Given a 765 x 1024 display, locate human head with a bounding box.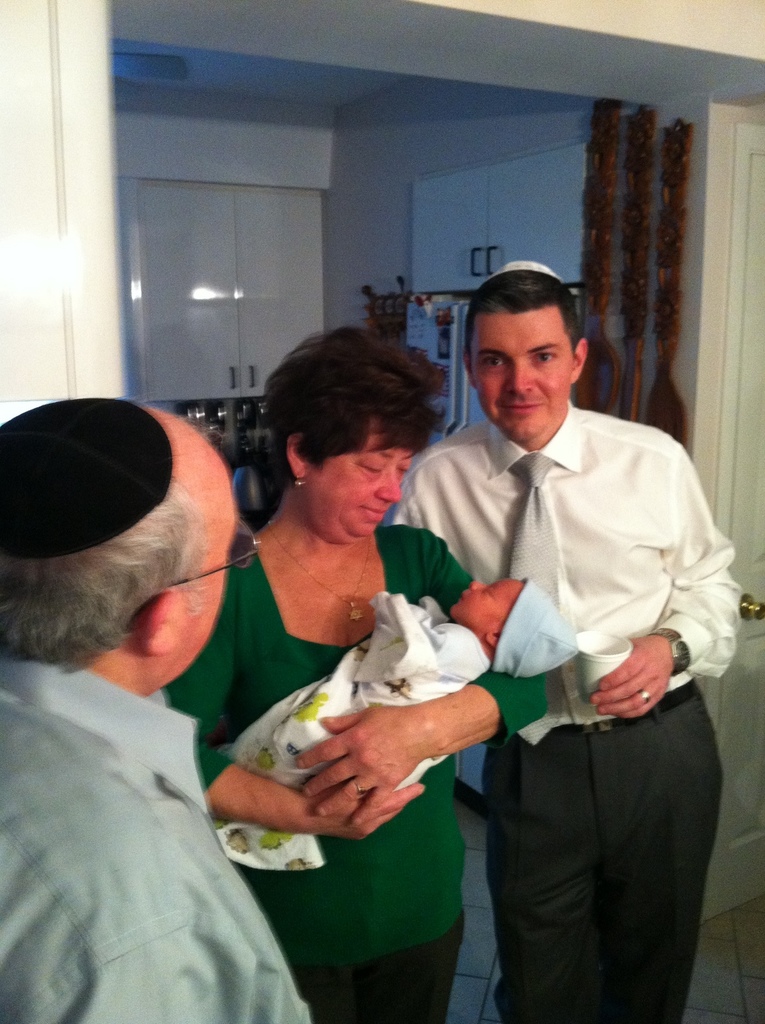
Located: select_region(463, 251, 599, 433).
